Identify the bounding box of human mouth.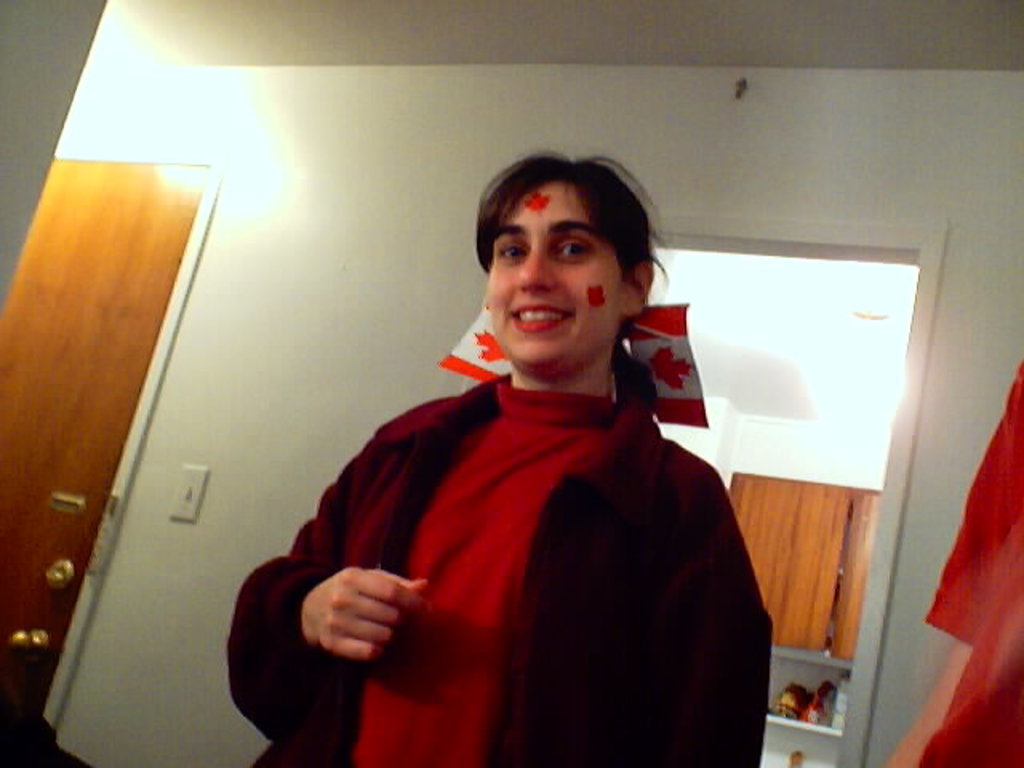
region(504, 298, 574, 338).
